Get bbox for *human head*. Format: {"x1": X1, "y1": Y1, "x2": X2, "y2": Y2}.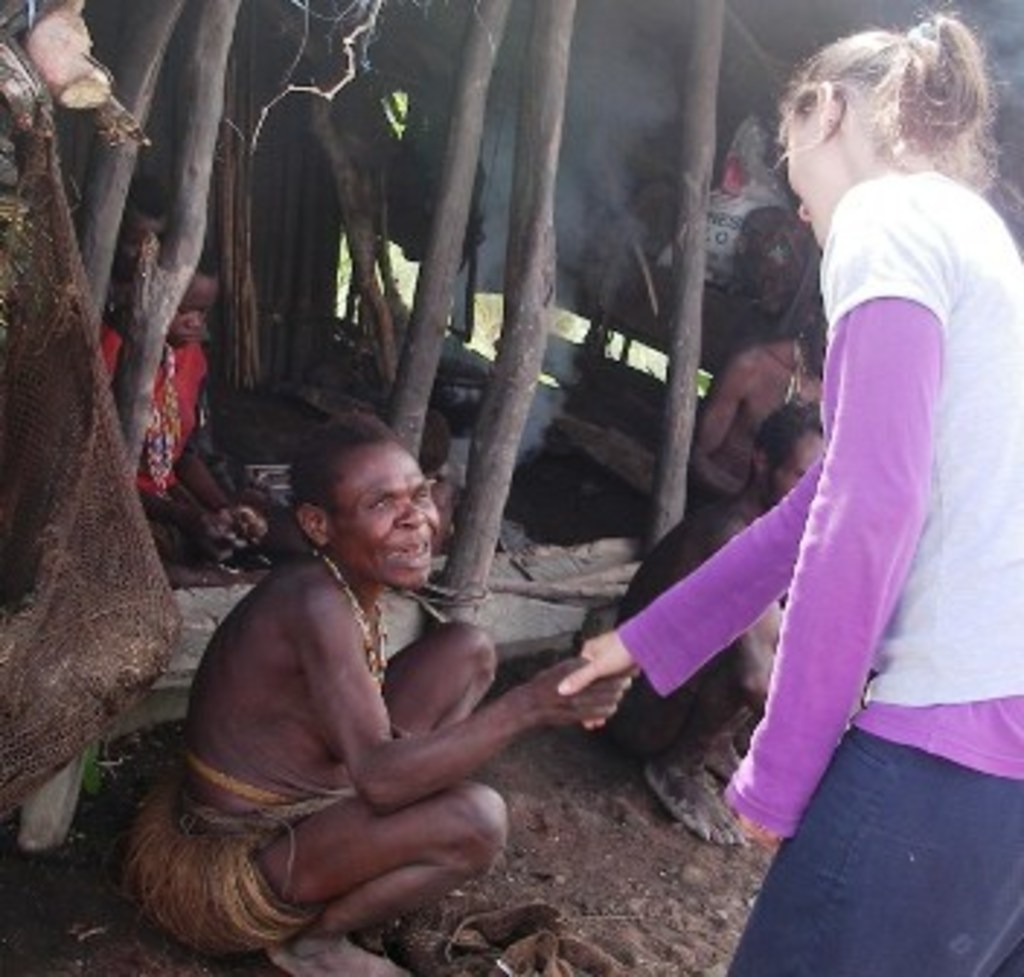
{"x1": 116, "y1": 174, "x2": 169, "y2": 276}.
